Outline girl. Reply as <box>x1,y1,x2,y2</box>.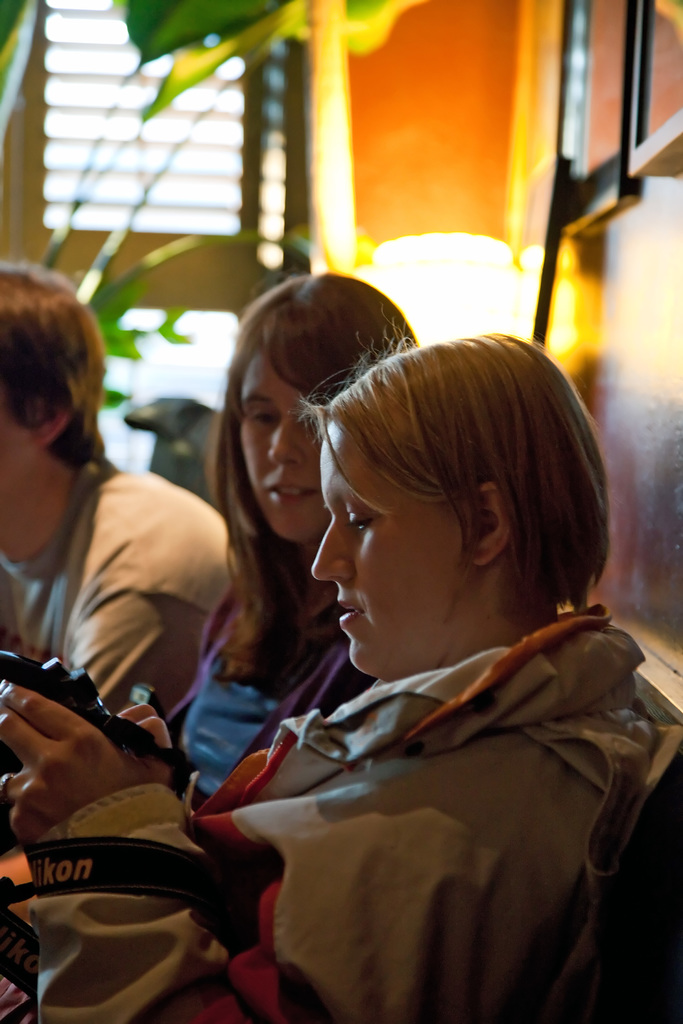
<box>0,328,682,1023</box>.
